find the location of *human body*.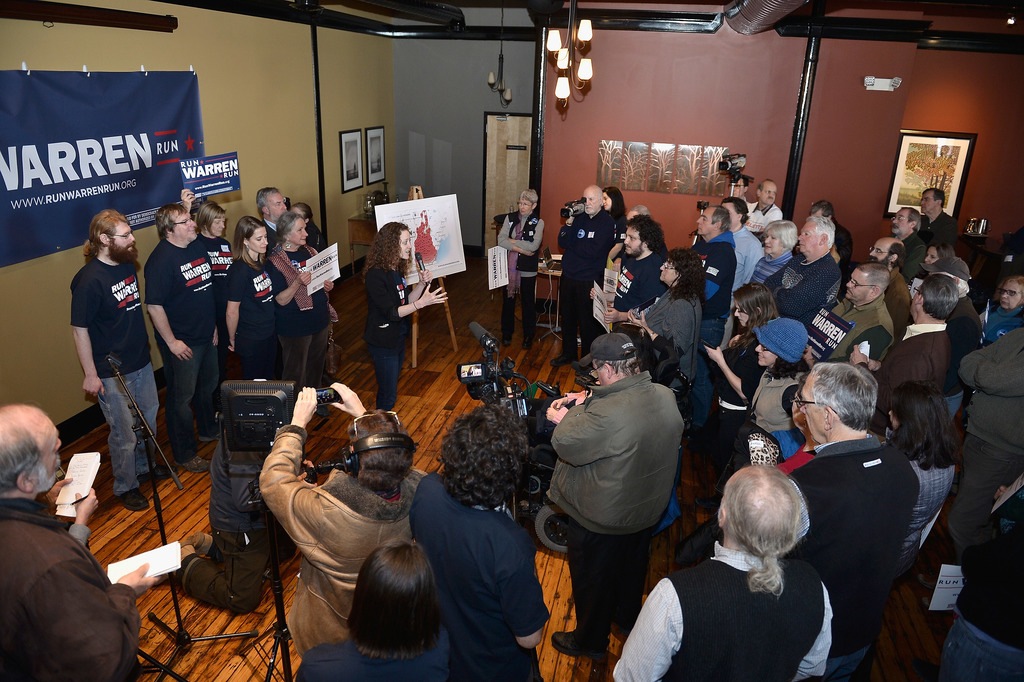
Location: box=[172, 428, 298, 613].
